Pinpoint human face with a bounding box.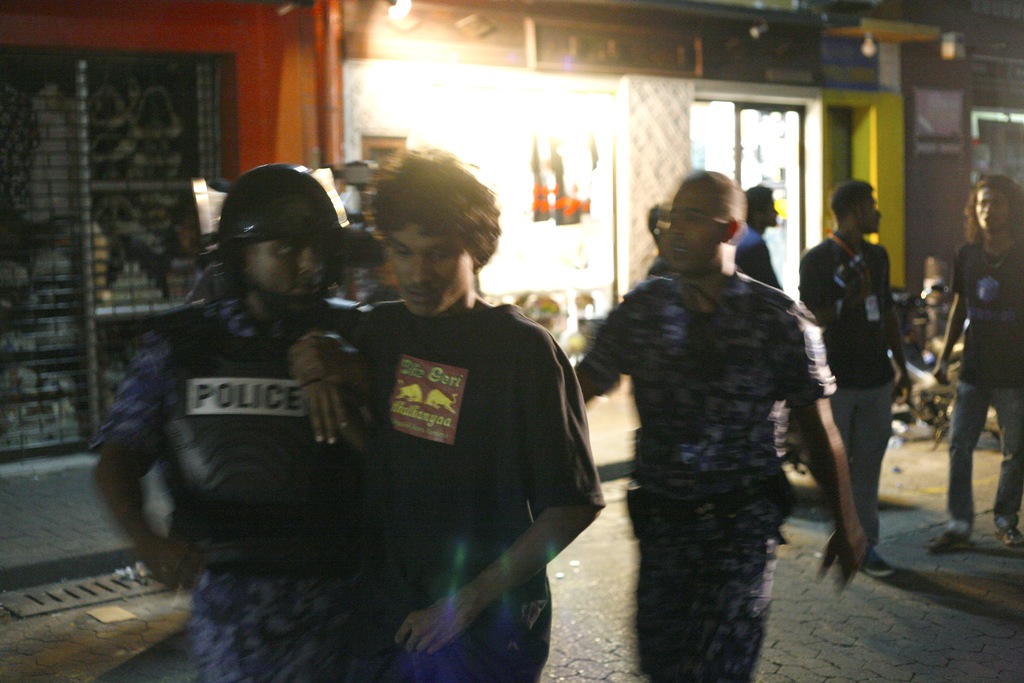
{"left": 239, "top": 239, "right": 332, "bottom": 324}.
